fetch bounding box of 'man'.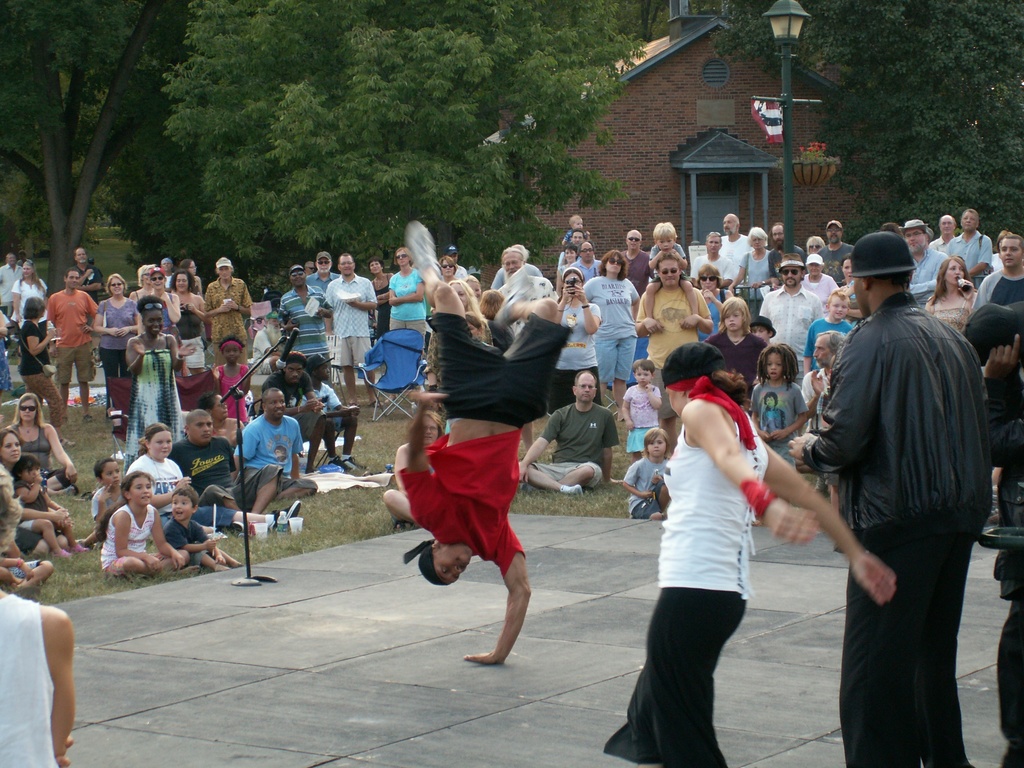
Bbox: BBox(902, 221, 947, 307).
